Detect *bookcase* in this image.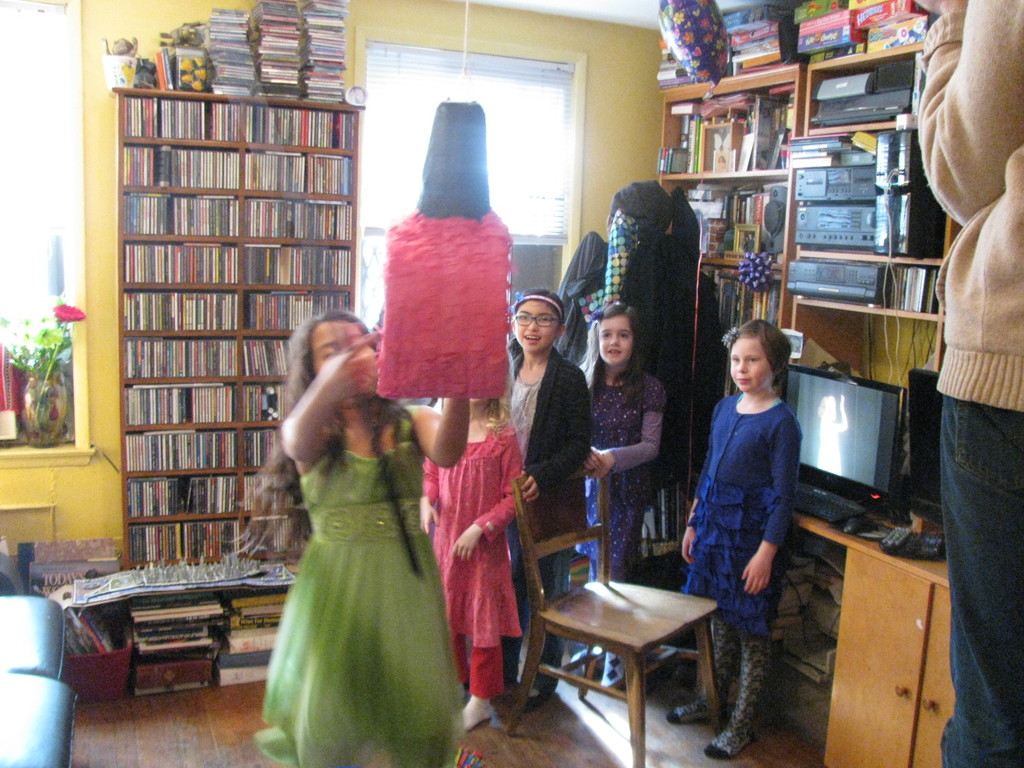
Detection: bbox=(116, 90, 373, 573).
